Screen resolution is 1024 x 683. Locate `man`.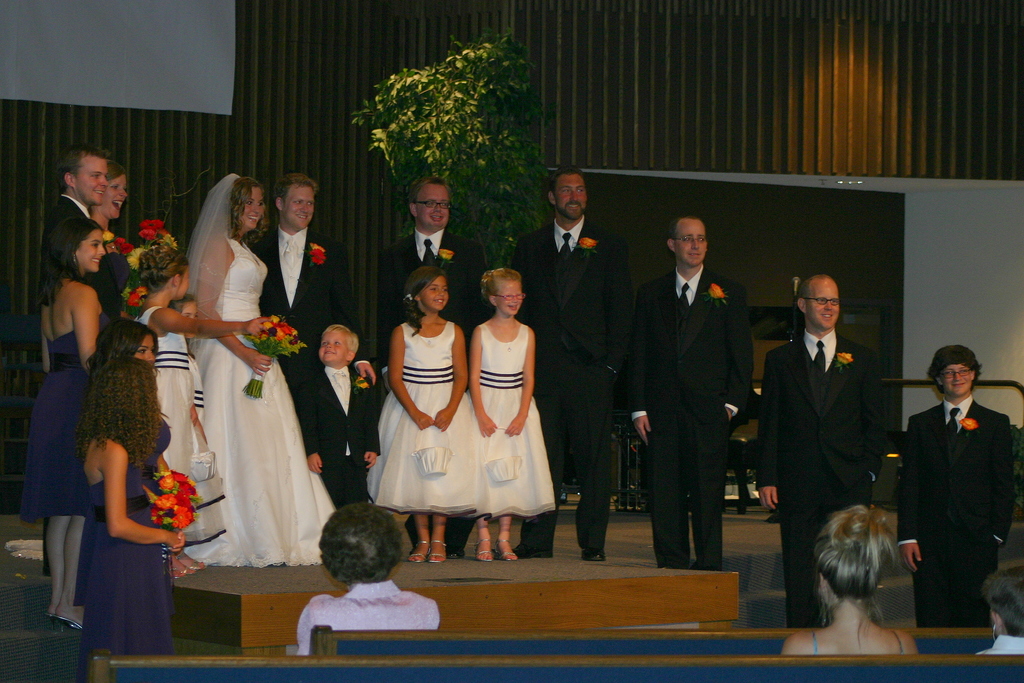
bbox=[747, 270, 900, 620].
